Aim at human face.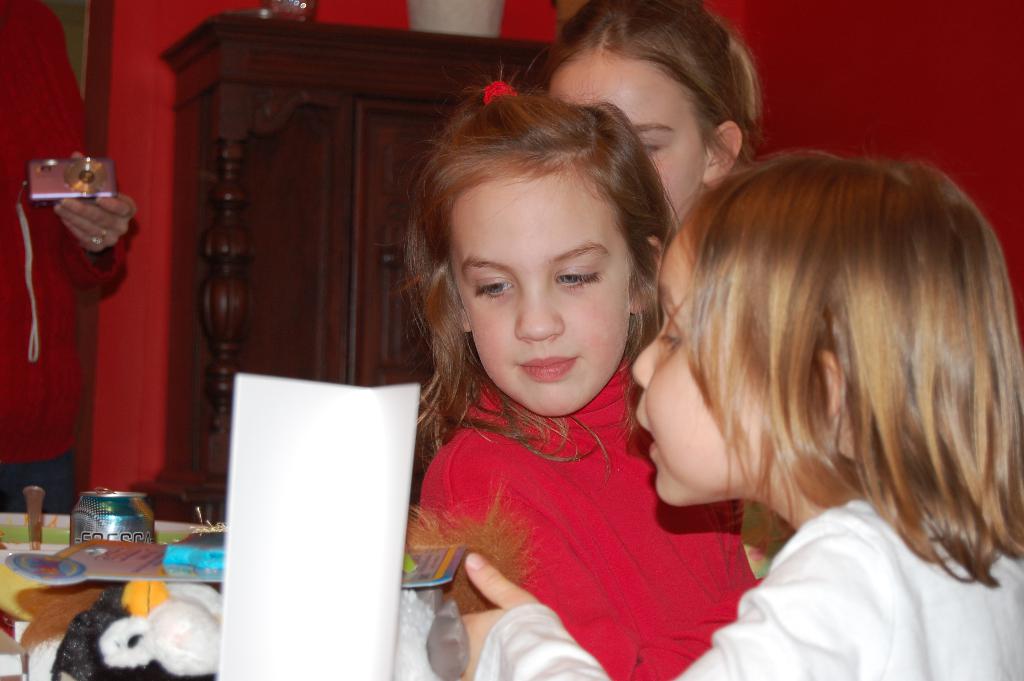
Aimed at 545:44:707:220.
